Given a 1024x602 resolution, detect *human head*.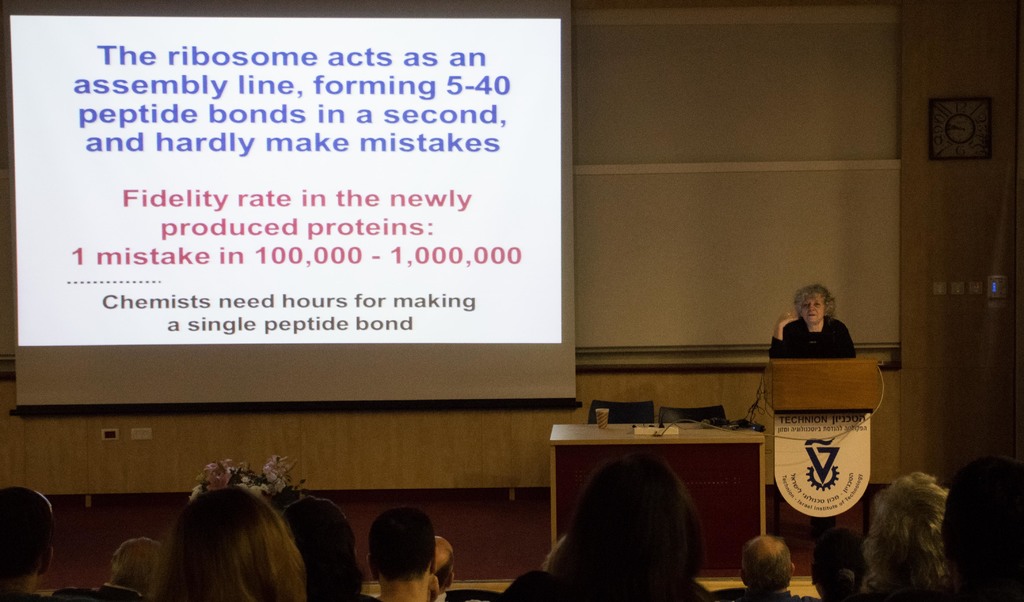
select_region(435, 534, 459, 594).
